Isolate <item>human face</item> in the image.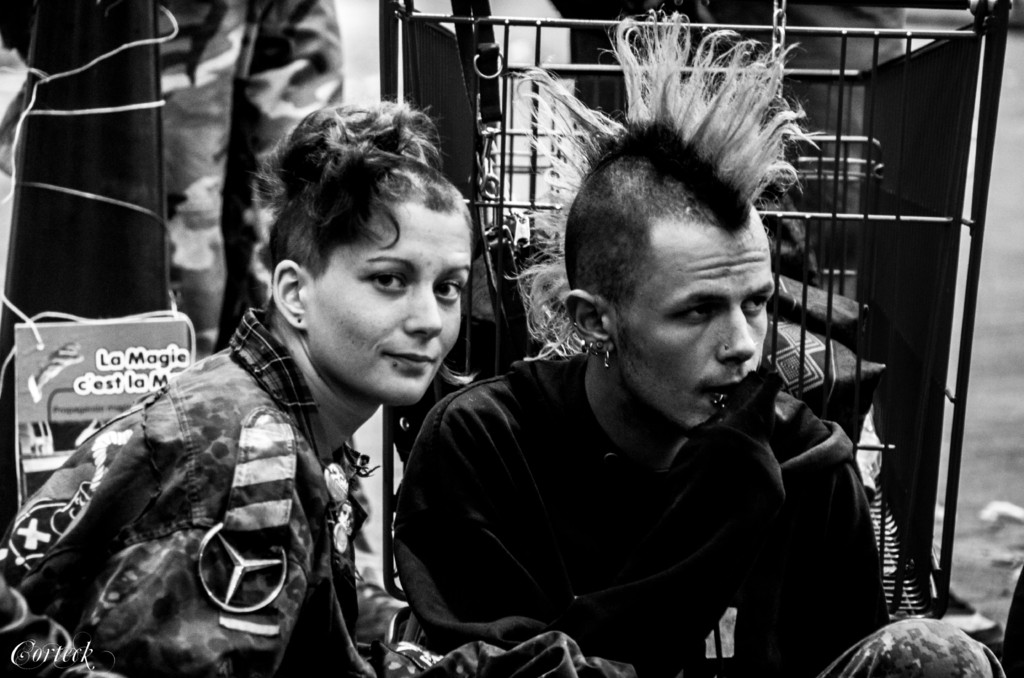
Isolated region: (621,223,776,428).
